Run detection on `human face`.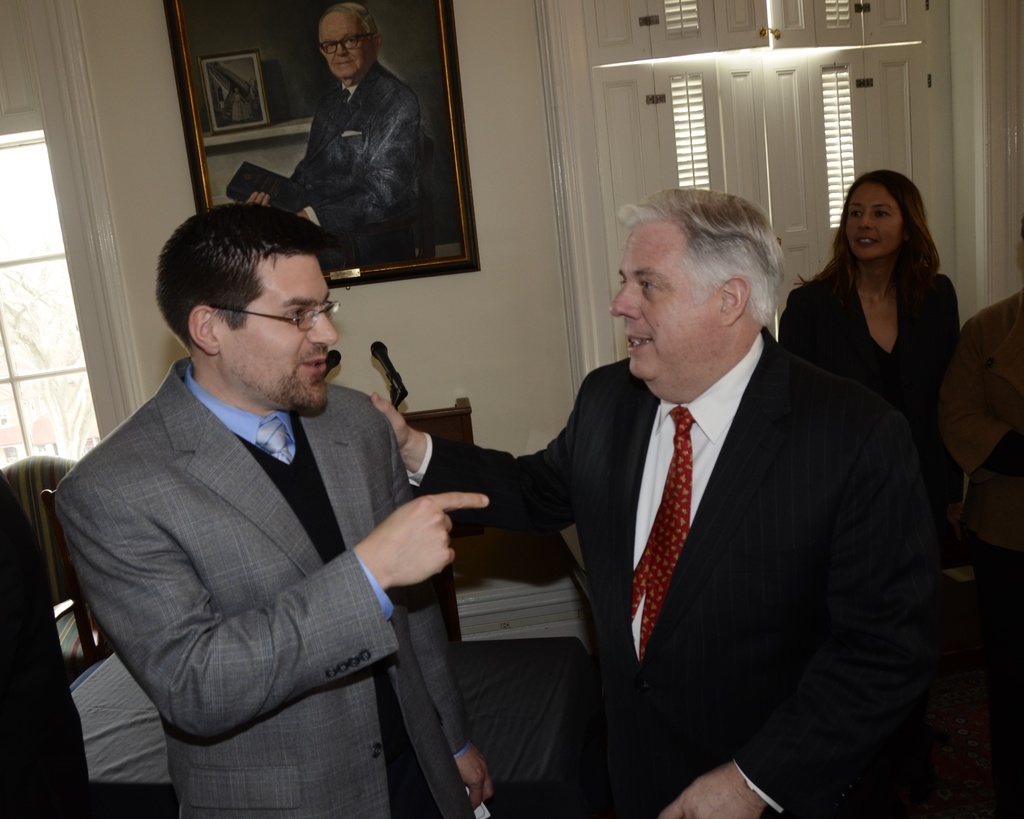
Result: 216/250/339/415.
